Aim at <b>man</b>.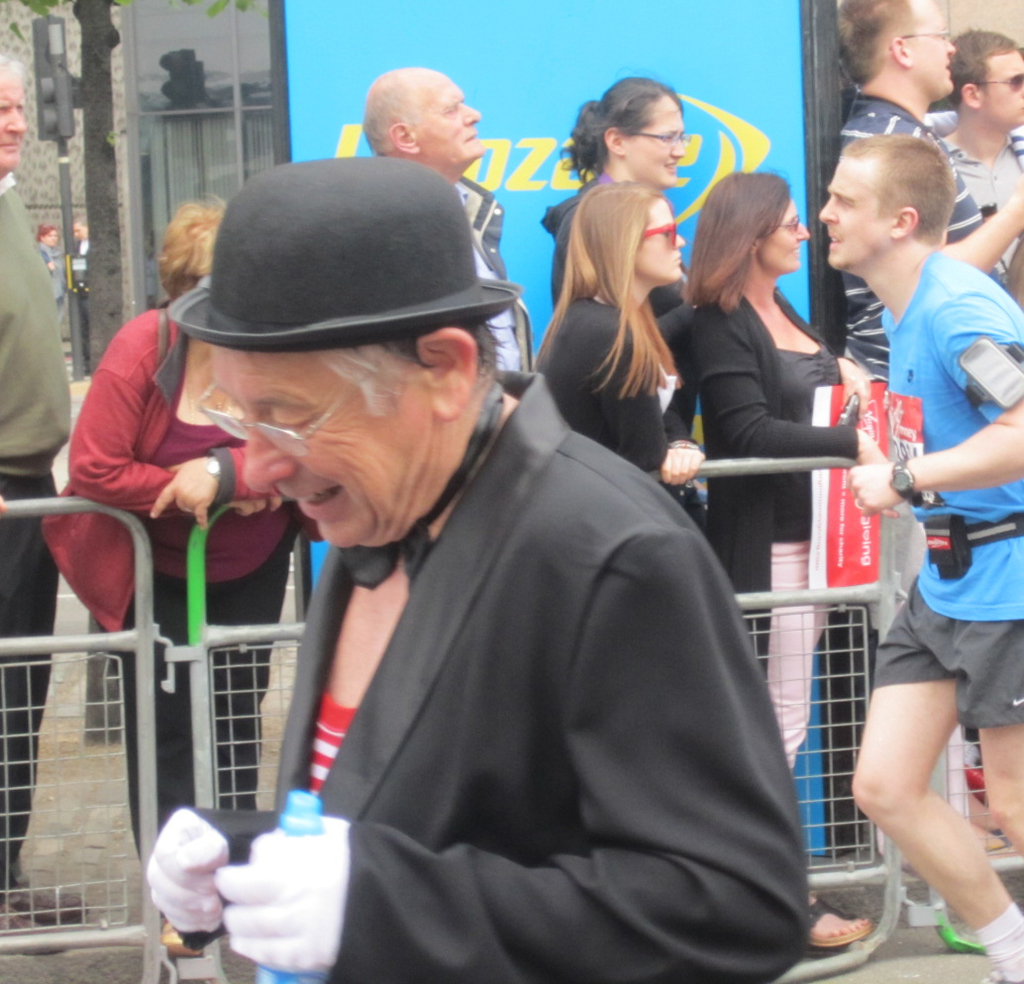
Aimed at bbox(806, 0, 1023, 396).
